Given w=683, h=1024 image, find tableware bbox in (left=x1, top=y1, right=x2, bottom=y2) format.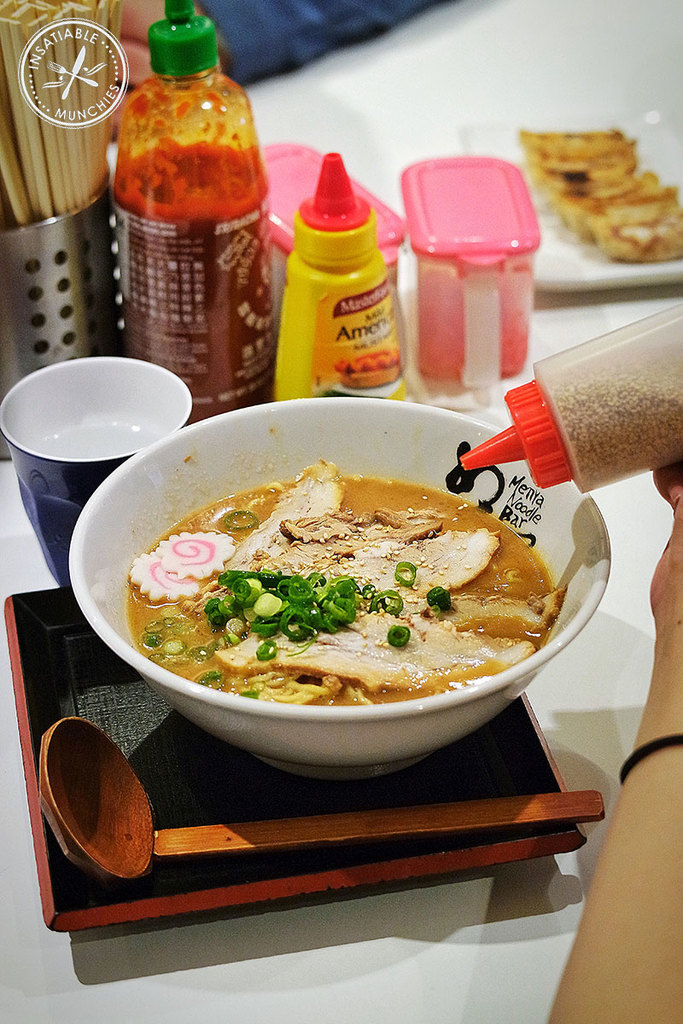
(left=0, top=589, right=598, bottom=928).
